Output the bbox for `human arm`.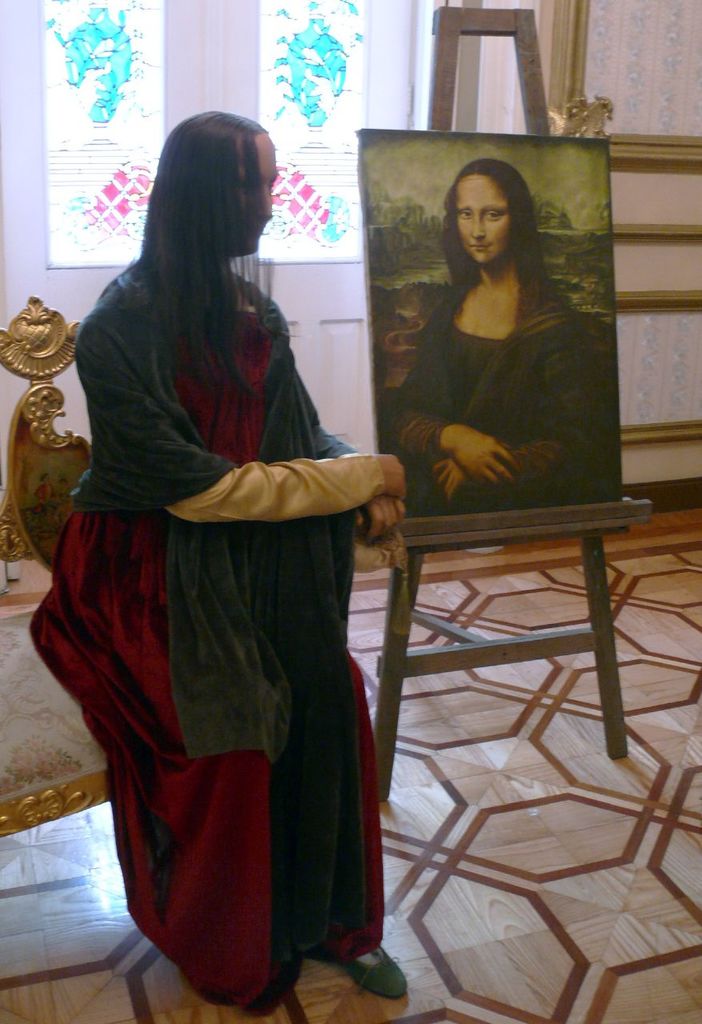
{"x1": 437, "y1": 421, "x2": 520, "y2": 483}.
